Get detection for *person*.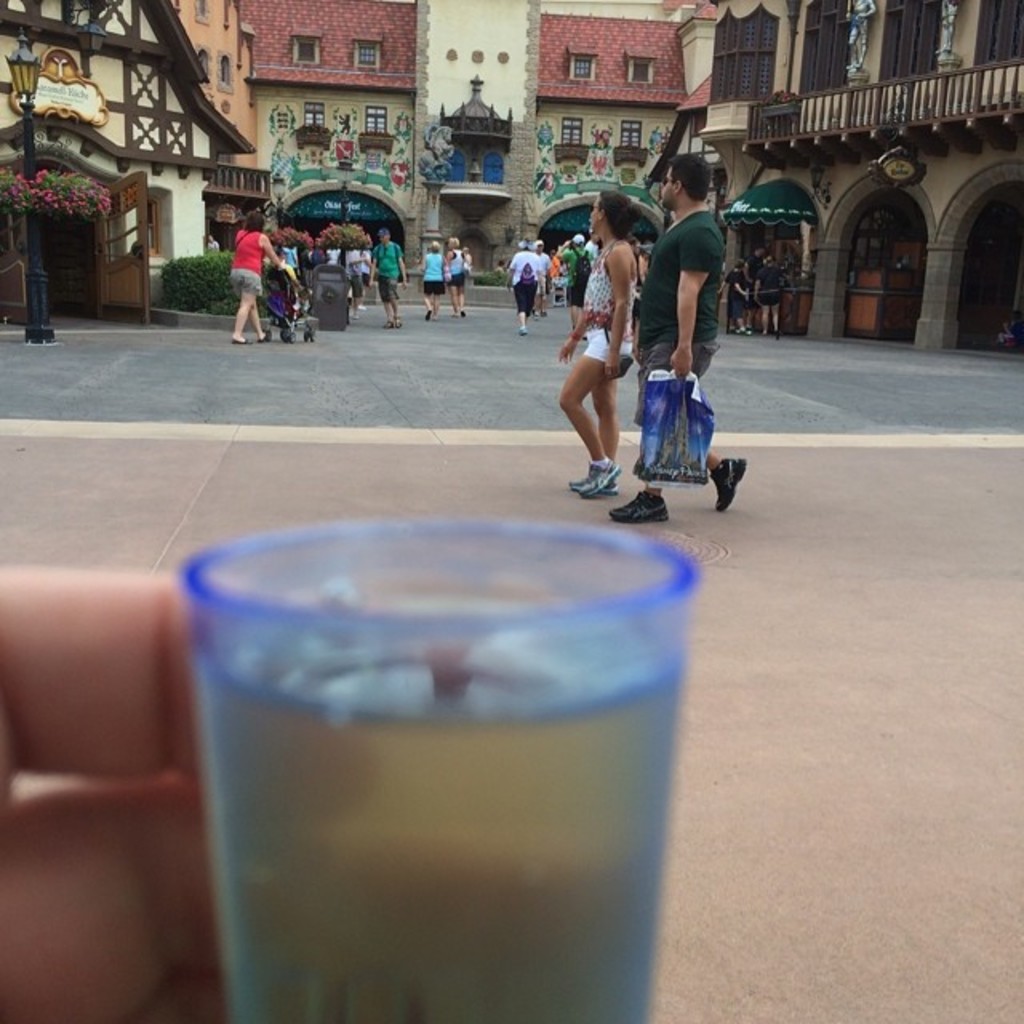
Detection: <region>416, 227, 443, 322</region>.
